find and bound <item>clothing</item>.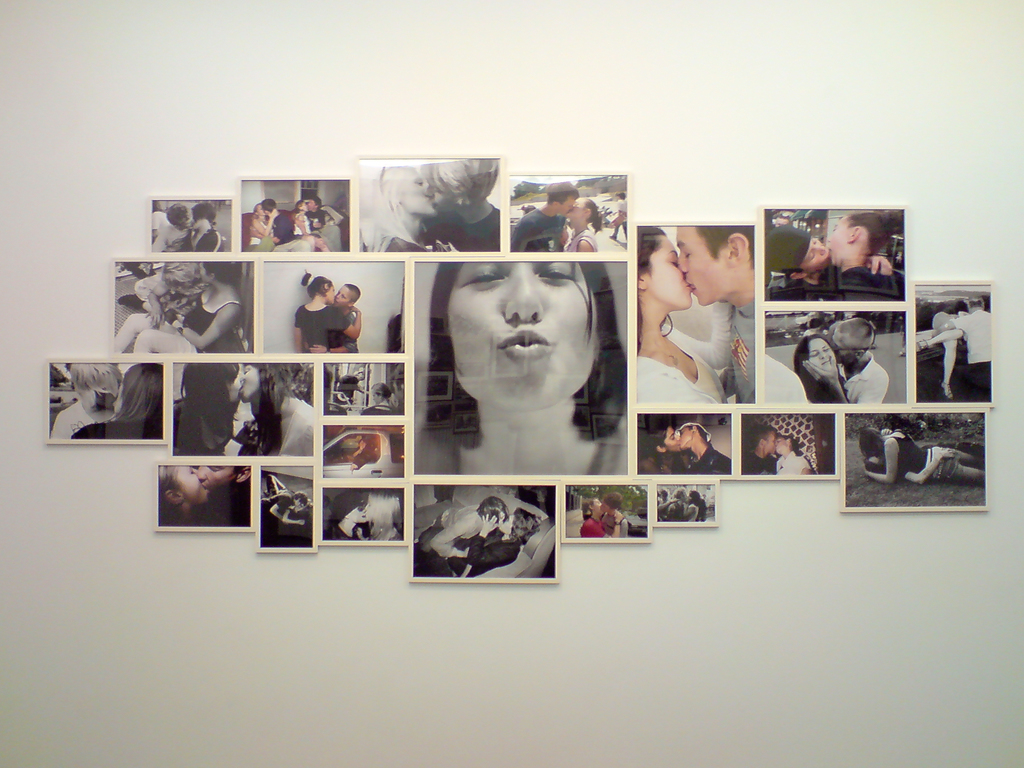
Bound: <bbox>157, 504, 193, 525</bbox>.
